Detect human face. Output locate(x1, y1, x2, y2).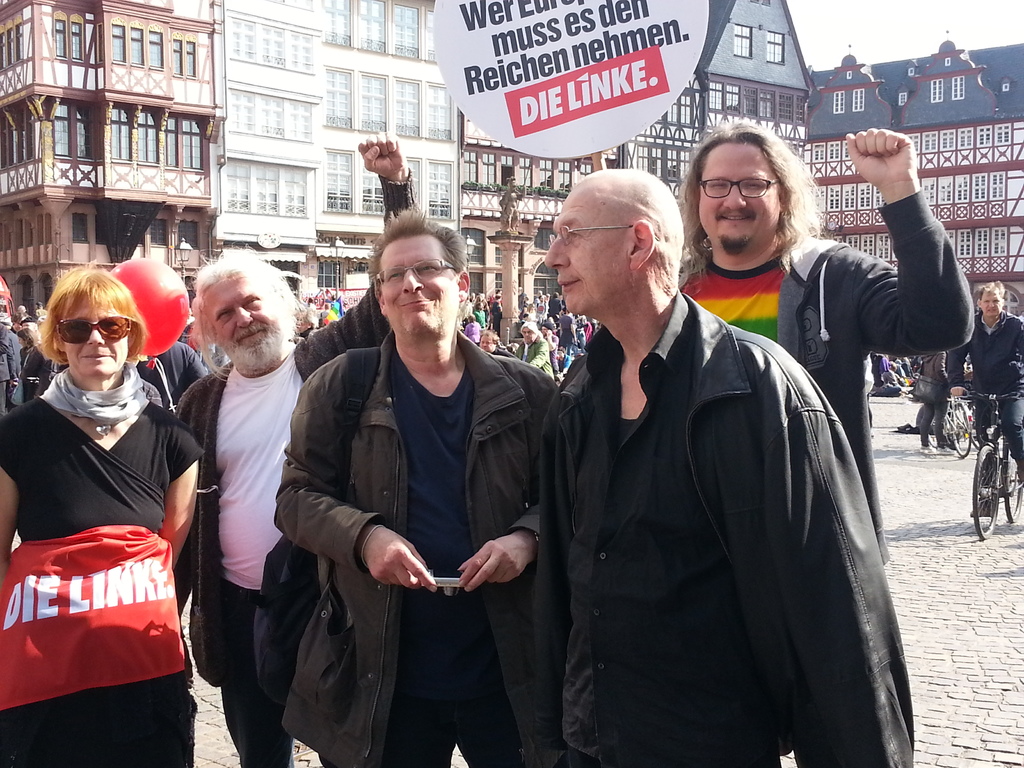
locate(523, 326, 536, 340).
